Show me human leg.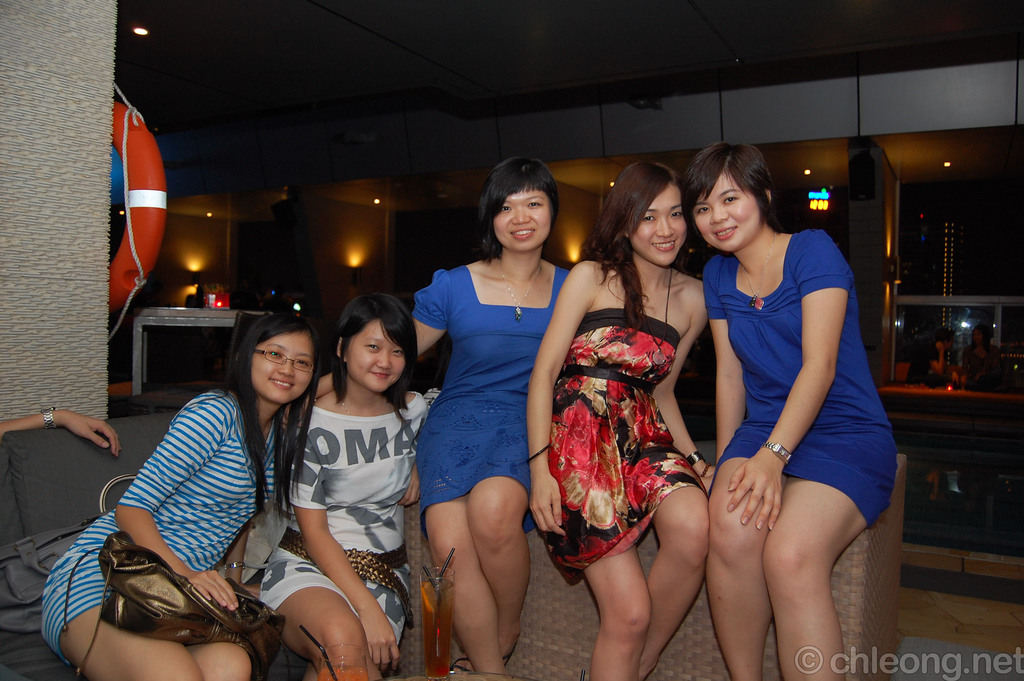
human leg is here: rect(410, 450, 509, 680).
